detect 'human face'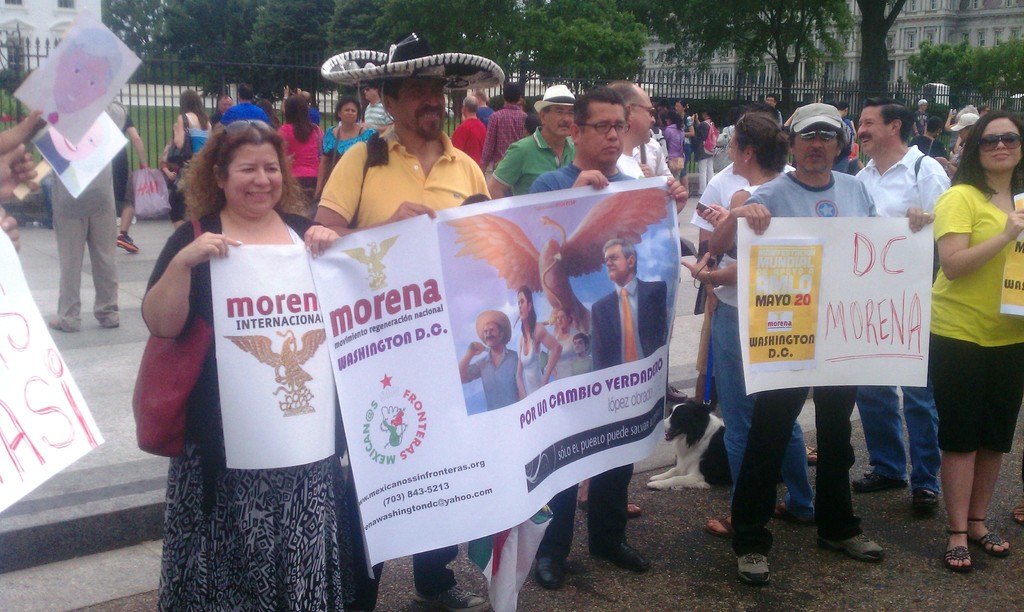
[220, 143, 284, 213]
